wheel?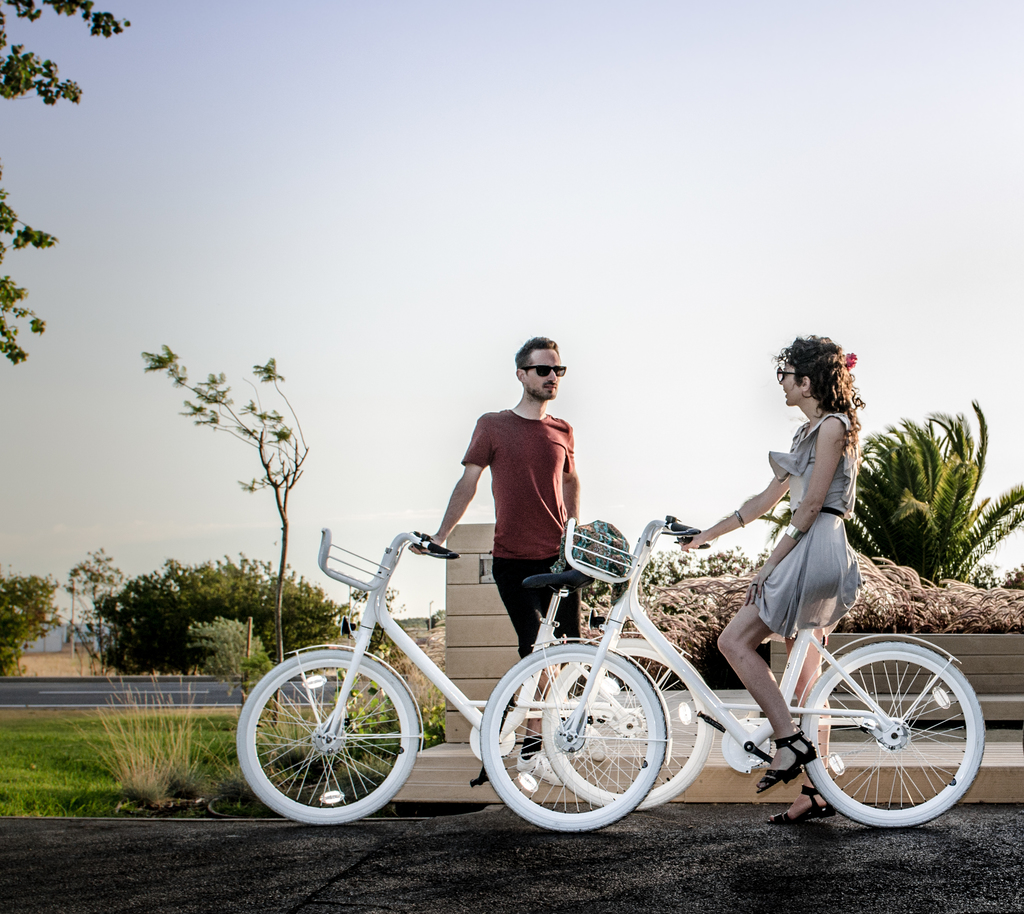
815,647,970,840
